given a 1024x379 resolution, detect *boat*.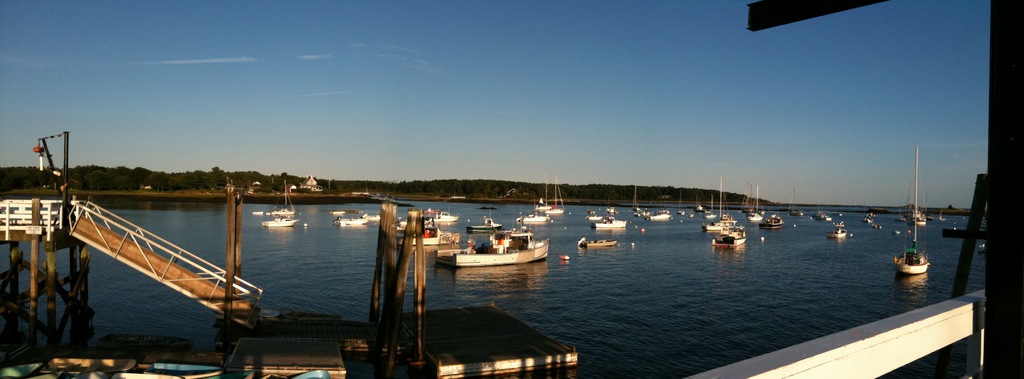
bbox=[589, 215, 637, 233].
